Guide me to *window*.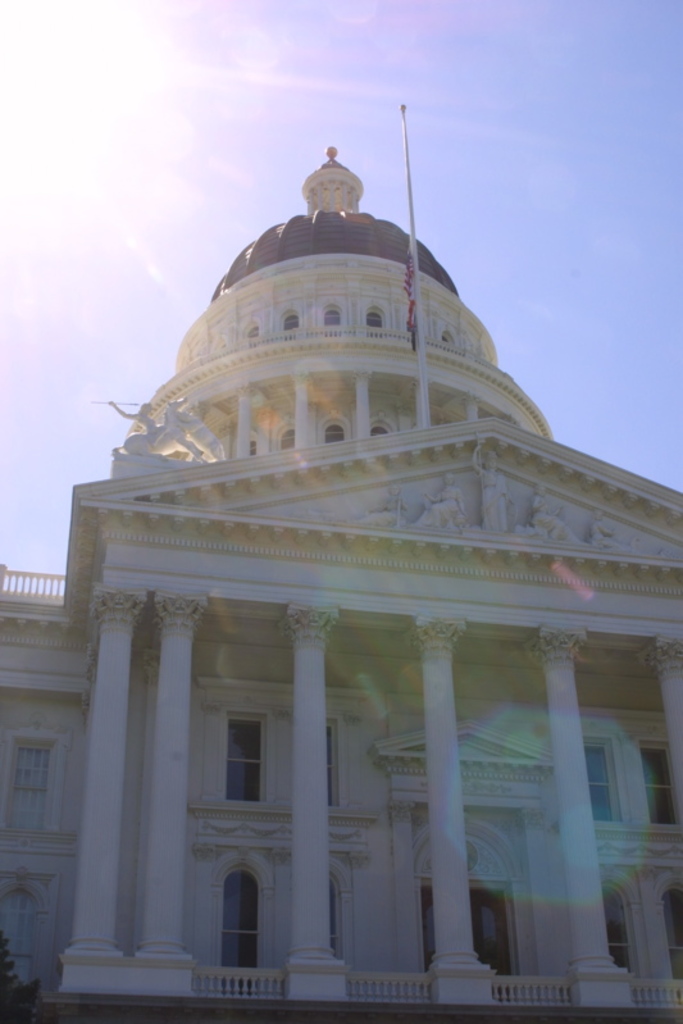
Guidance: 607,884,638,971.
